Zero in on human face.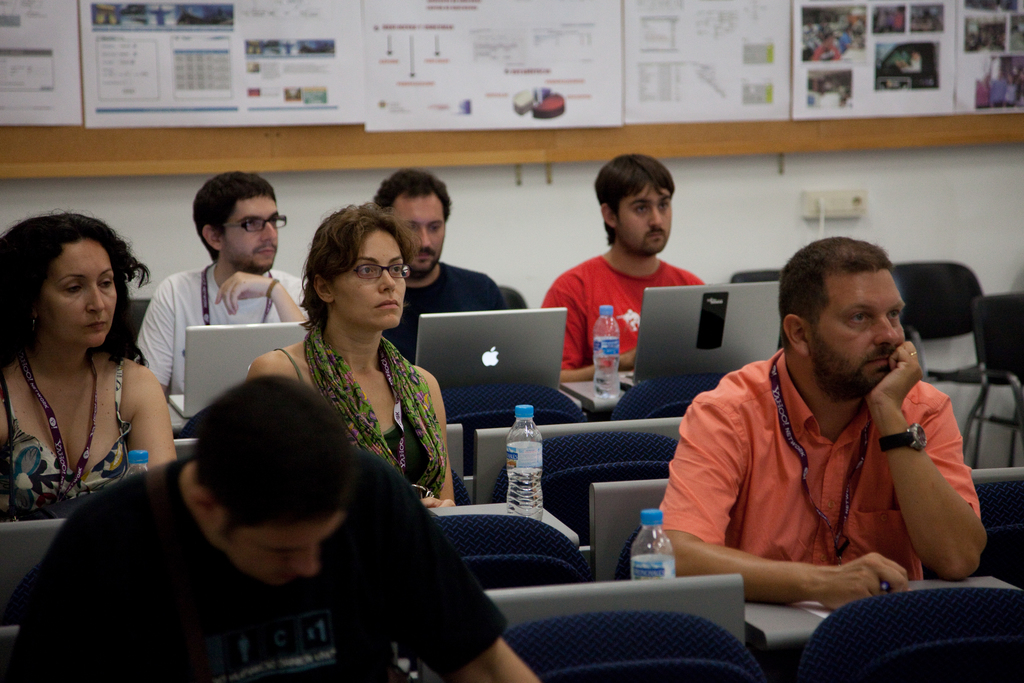
Zeroed in: rect(612, 179, 673, 258).
